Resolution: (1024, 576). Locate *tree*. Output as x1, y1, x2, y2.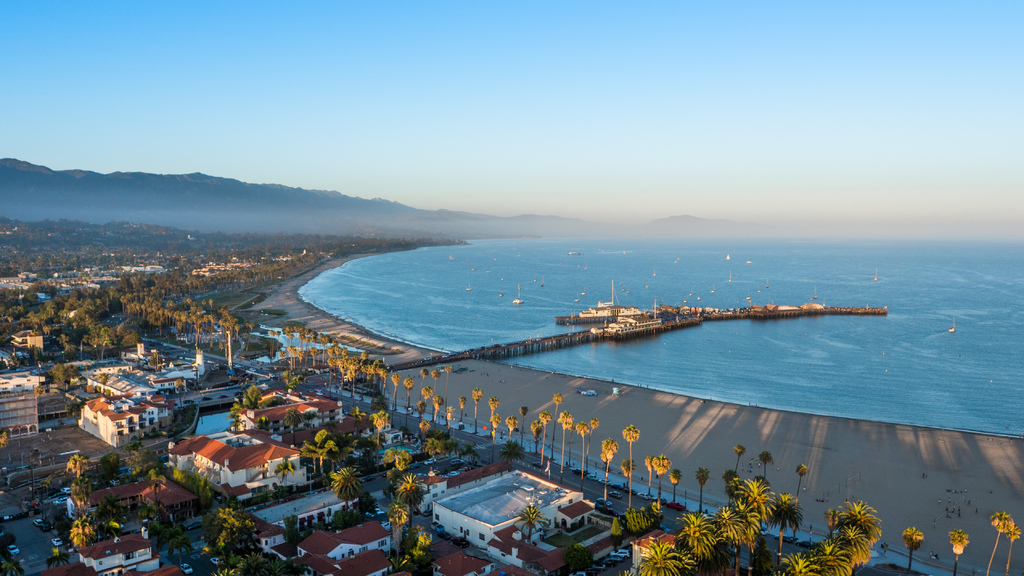
328, 465, 362, 504.
